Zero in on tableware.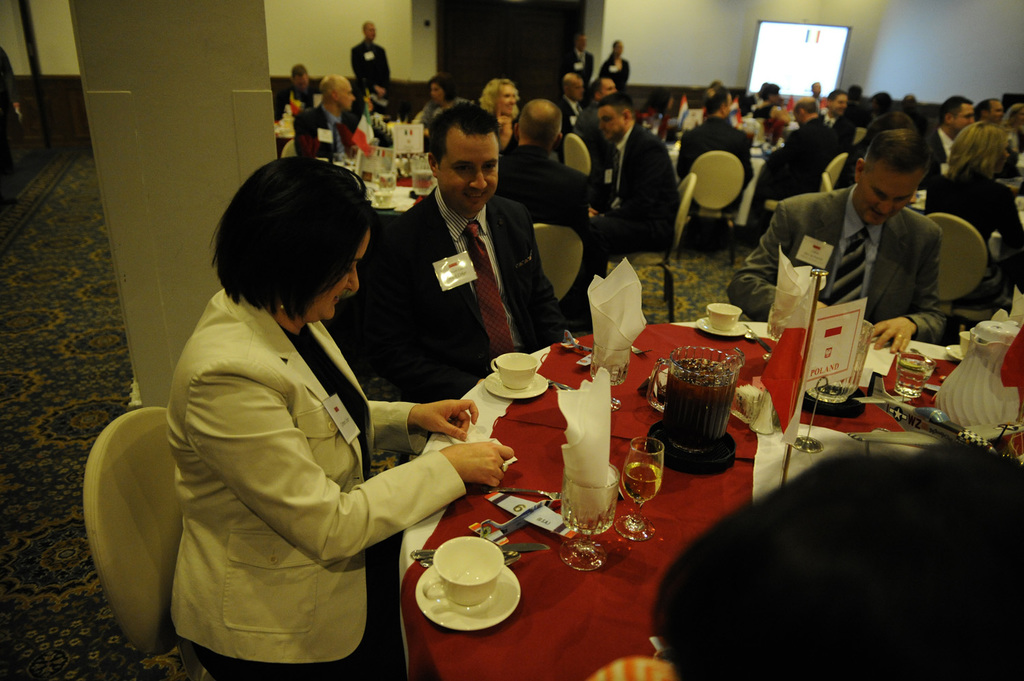
Zeroed in: 621 435 664 545.
